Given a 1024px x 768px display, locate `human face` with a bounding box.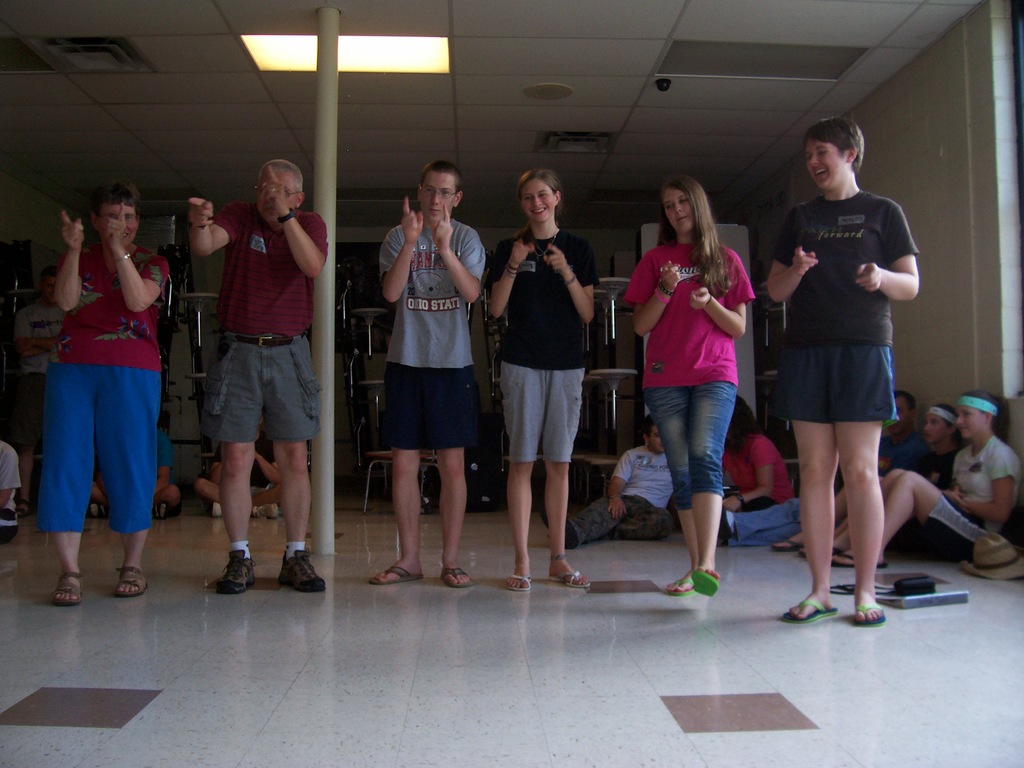
Located: {"left": 922, "top": 414, "right": 948, "bottom": 445}.
